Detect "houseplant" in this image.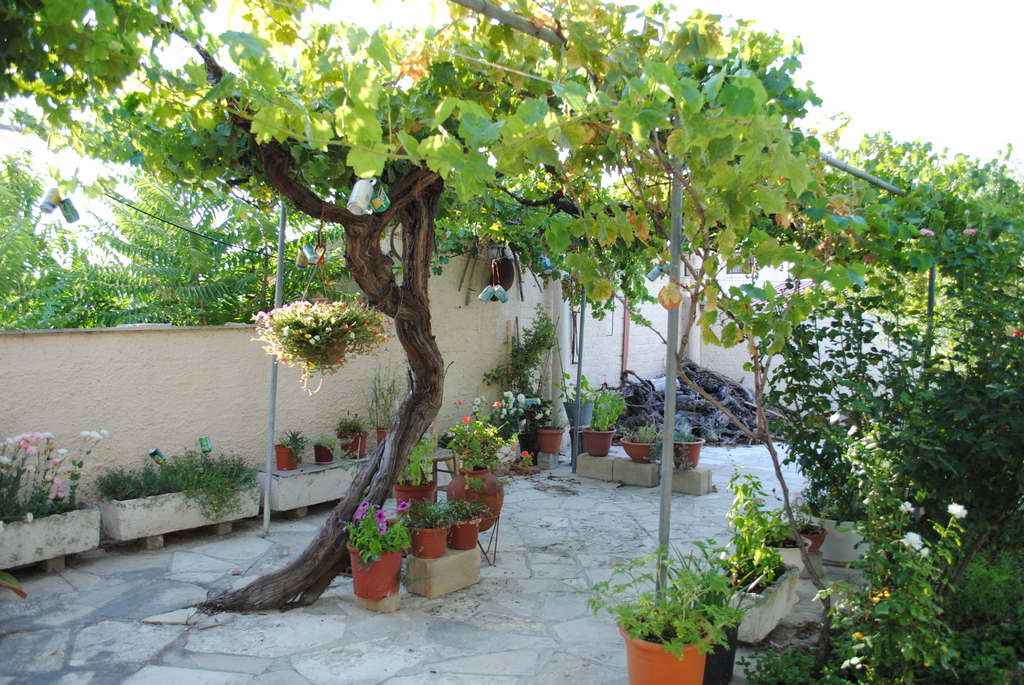
Detection: BBox(92, 442, 264, 555).
